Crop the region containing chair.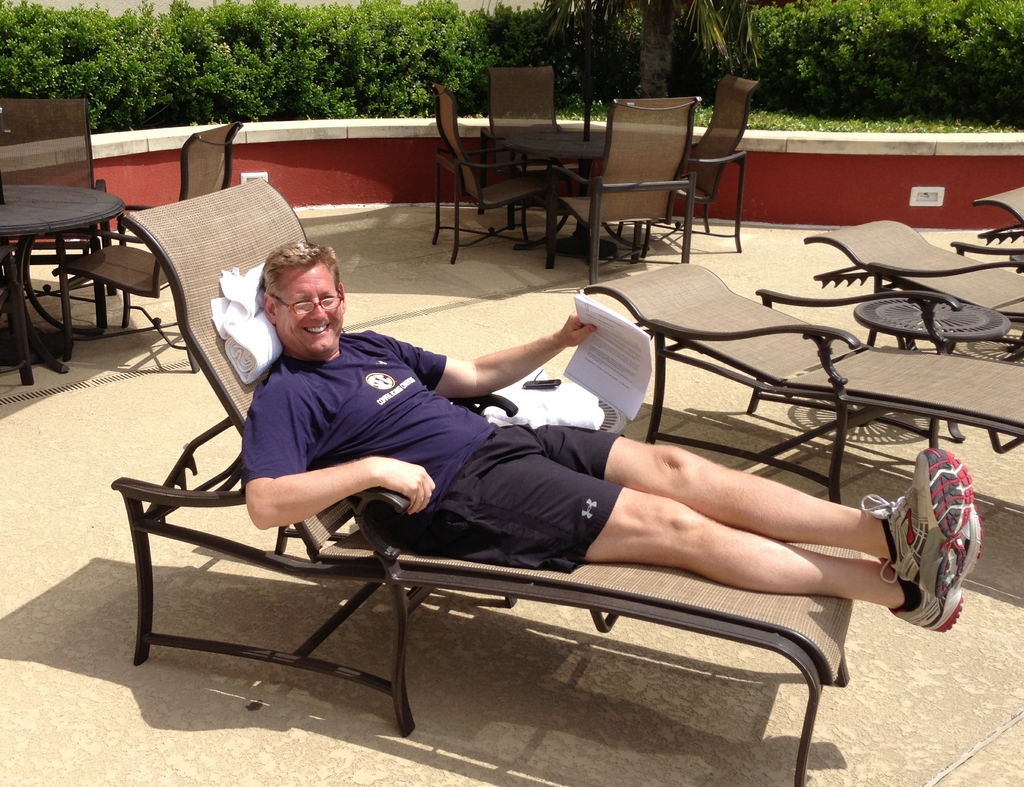
Crop region: [x1=612, y1=74, x2=765, y2=257].
